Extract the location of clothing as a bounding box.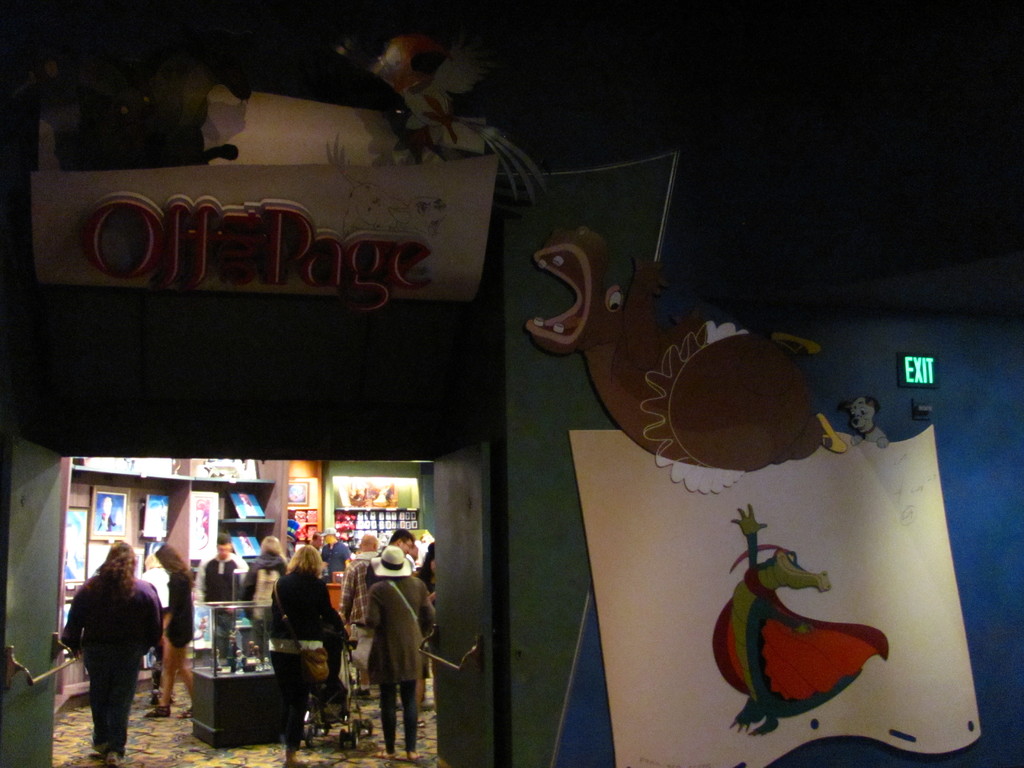
361/579/438/746.
